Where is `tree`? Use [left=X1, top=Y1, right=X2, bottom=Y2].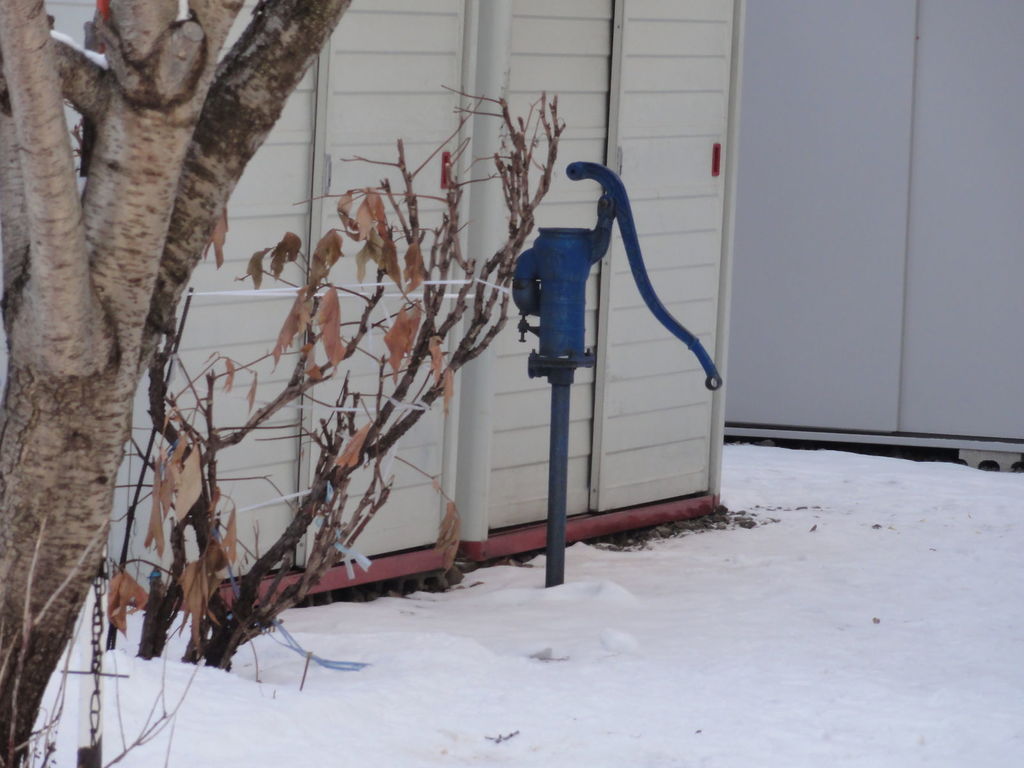
[left=0, top=0, right=392, bottom=767].
